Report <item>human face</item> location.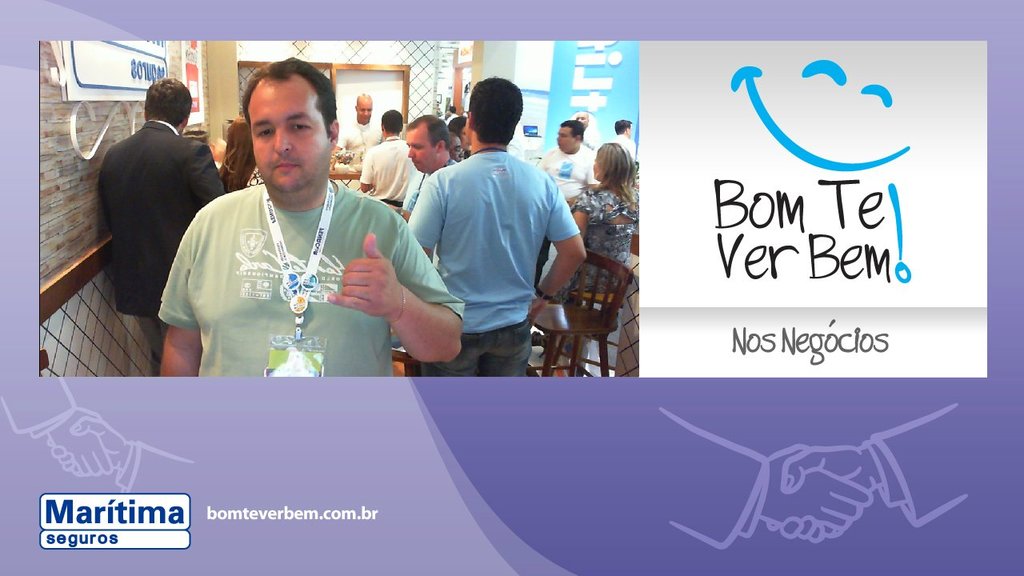
Report: (557,129,574,149).
